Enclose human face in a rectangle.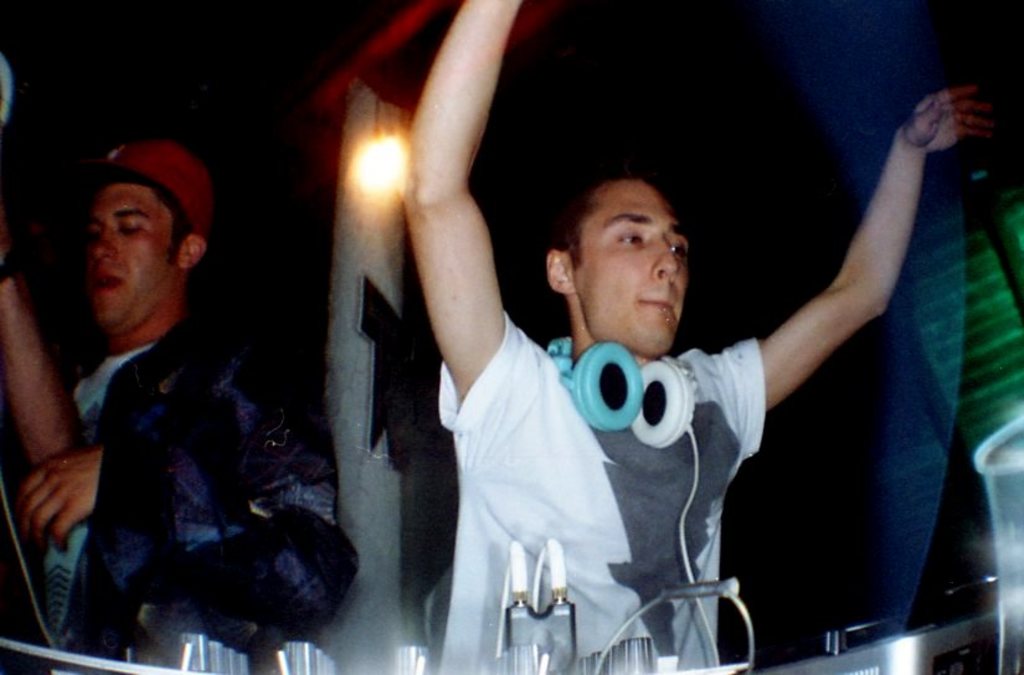
x1=79, y1=185, x2=177, y2=331.
